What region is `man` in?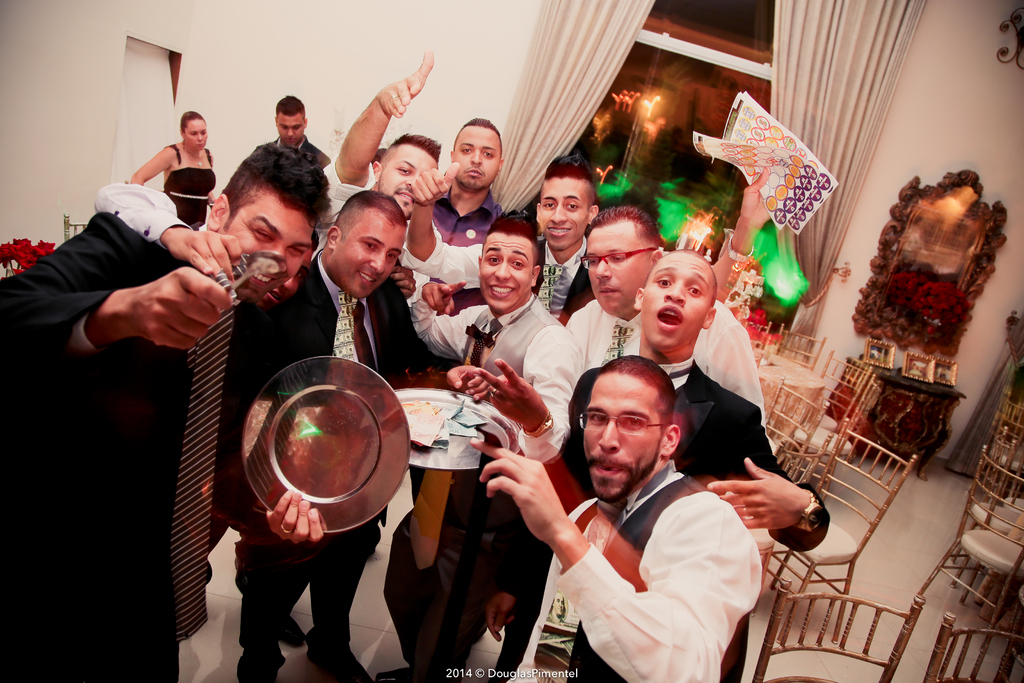
0 144 331 682.
